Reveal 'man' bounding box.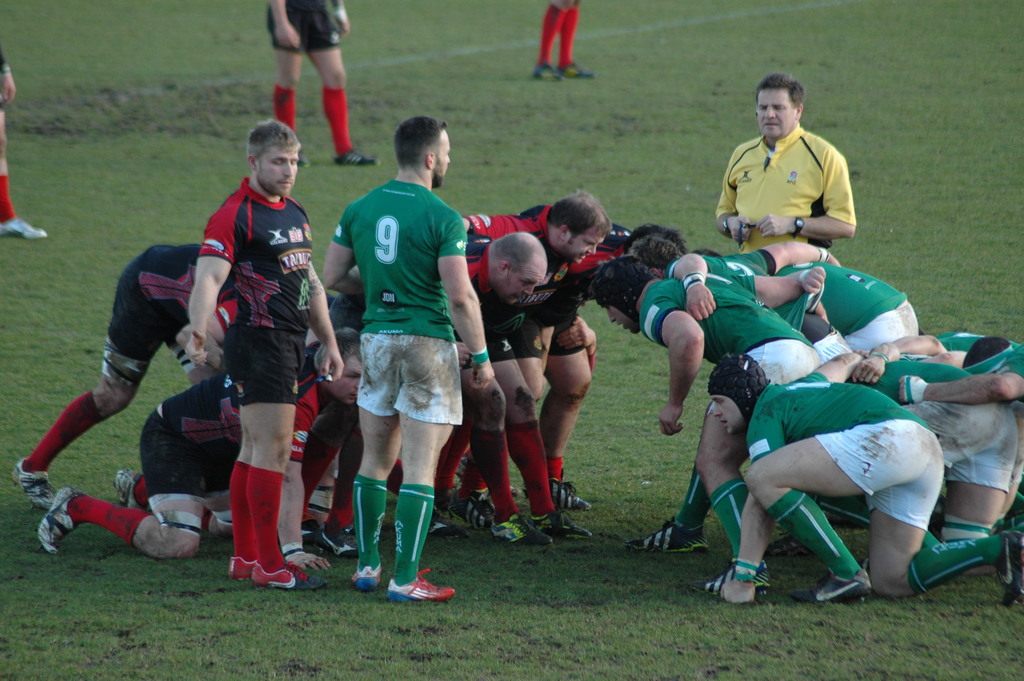
Revealed: [left=30, top=323, right=363, bottom=562].
